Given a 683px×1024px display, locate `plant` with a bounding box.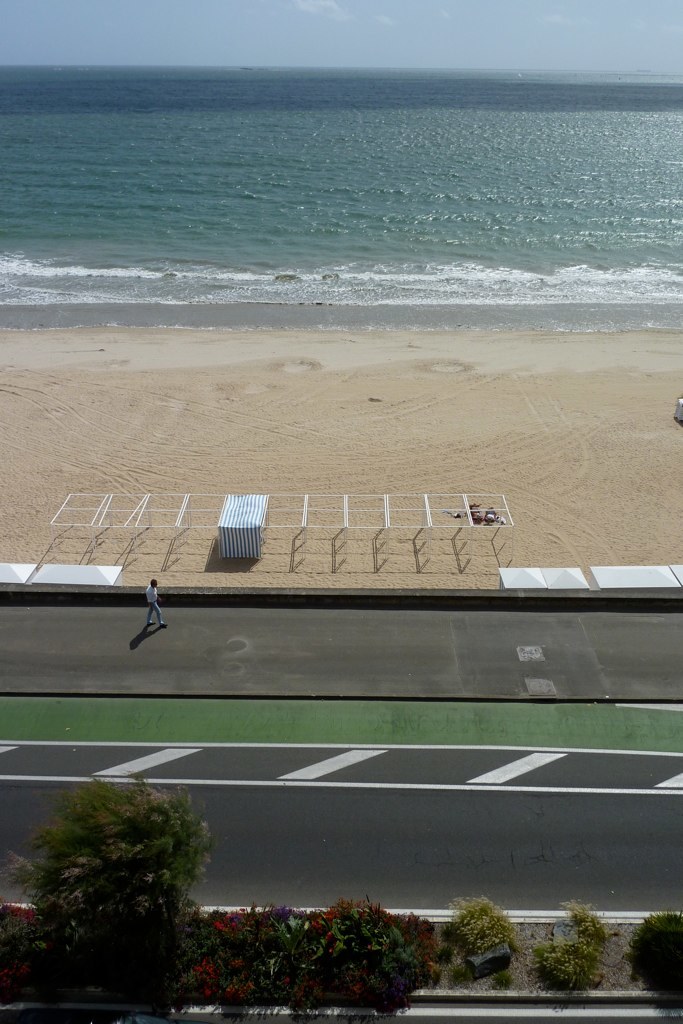
Located: (547,903,634,993).
